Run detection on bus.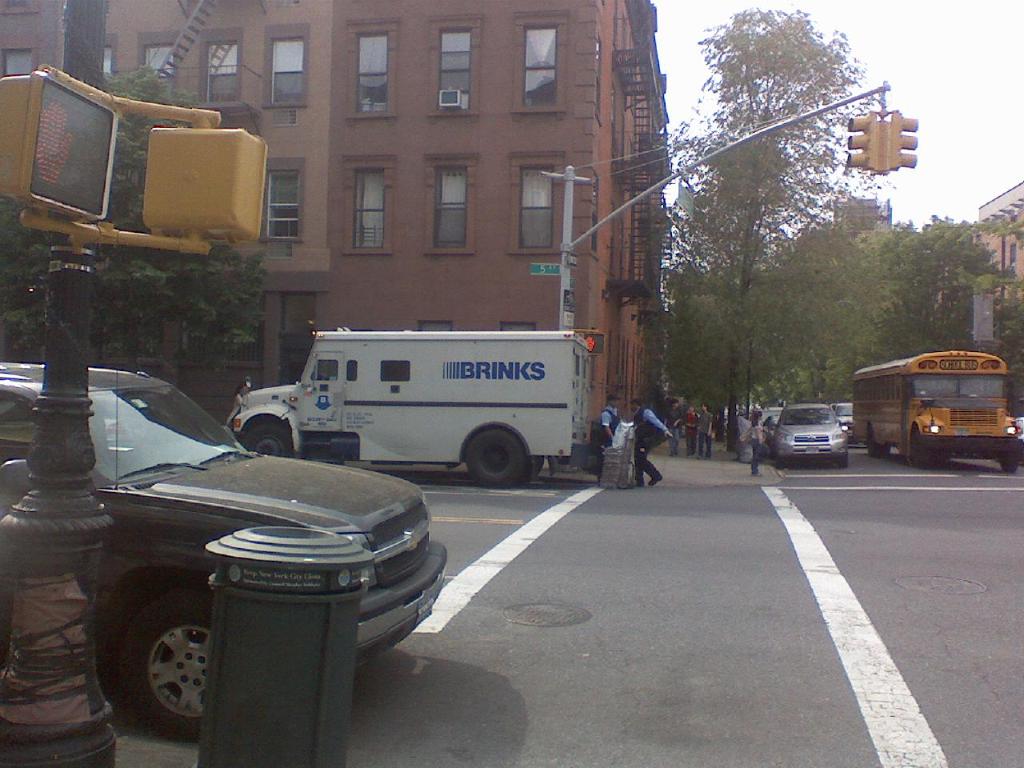
Result: x1=853, y1=346, x2=1023, y2=473.
